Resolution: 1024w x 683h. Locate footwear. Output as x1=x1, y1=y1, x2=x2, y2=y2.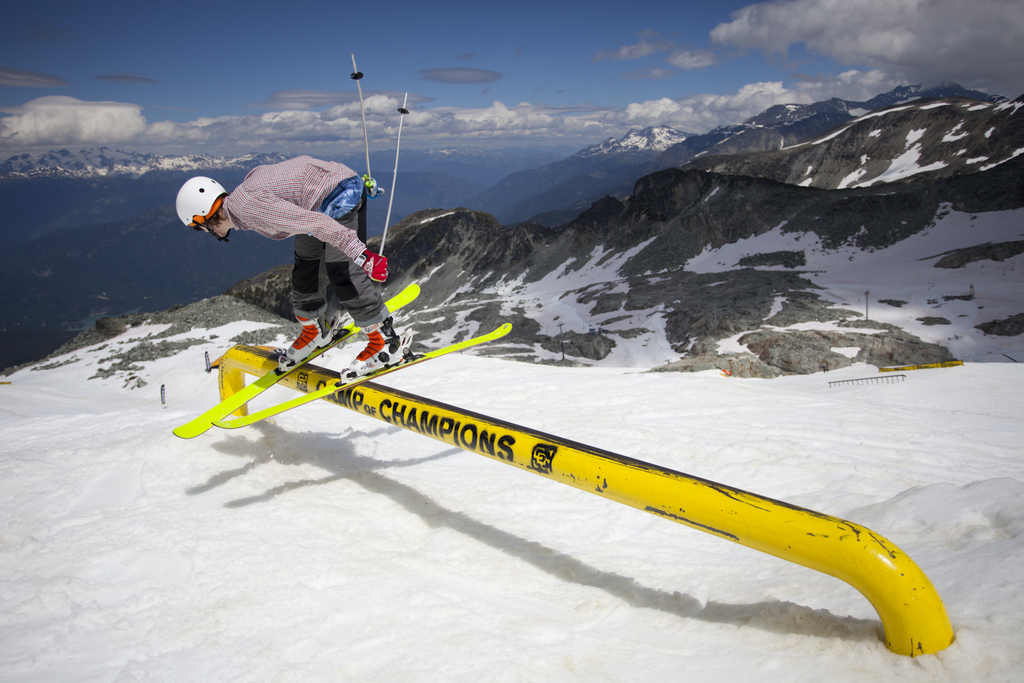
x1=340, y1=319, x2=407, y2=370.
